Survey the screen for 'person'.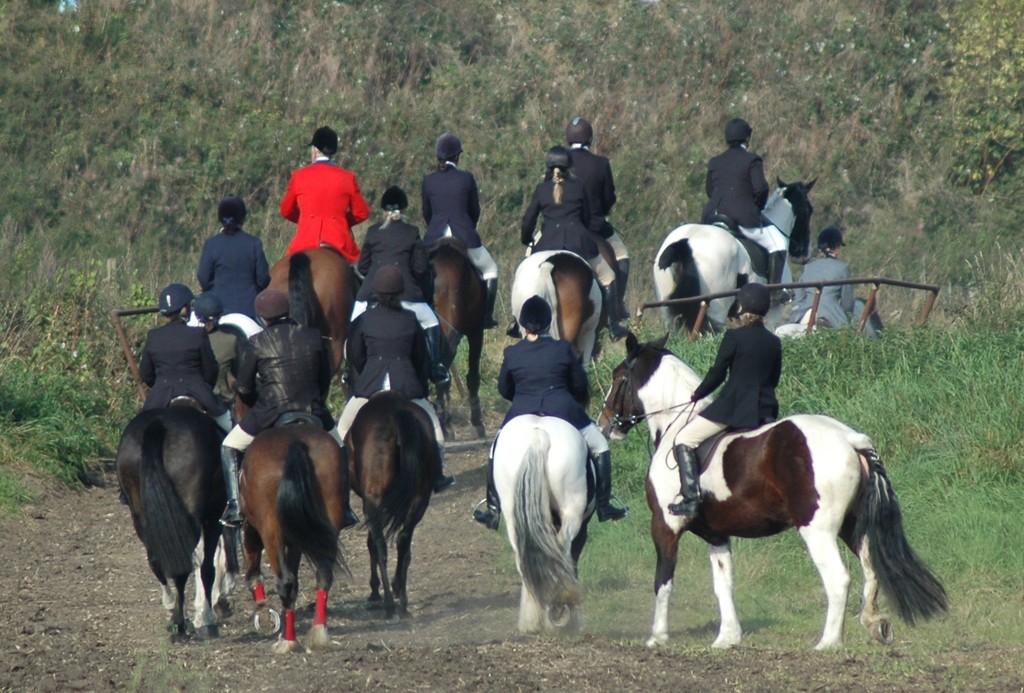
Survey found: locate(335, 260, 456, 495).
